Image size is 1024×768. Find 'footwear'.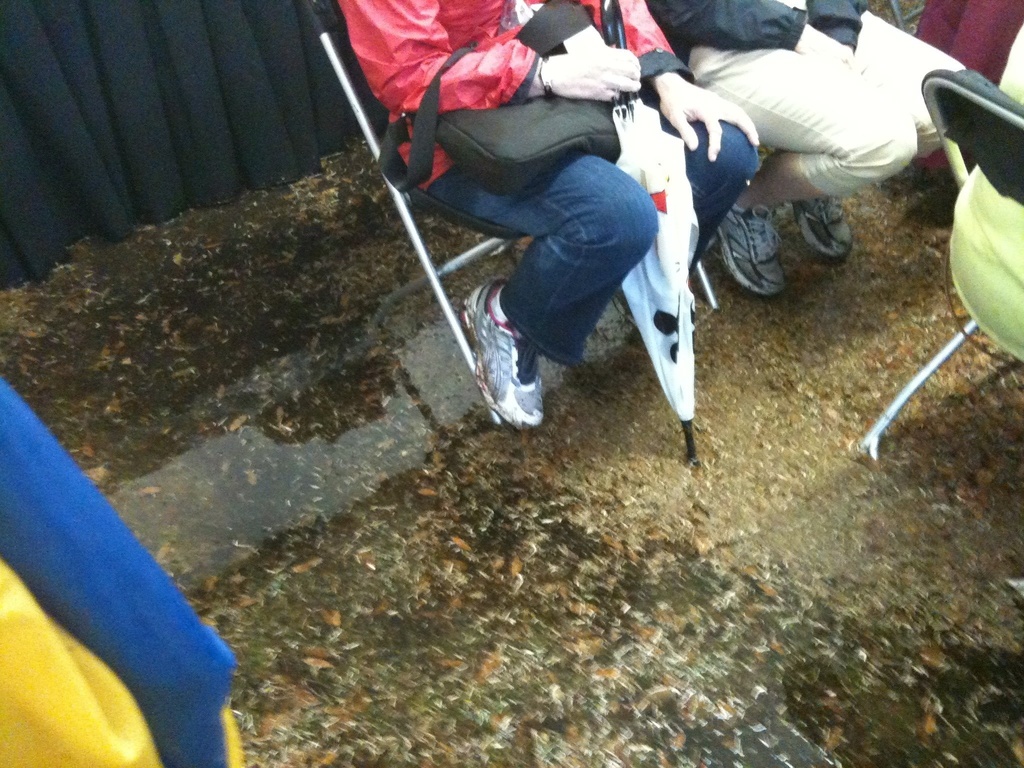
(792,203,853,260).
